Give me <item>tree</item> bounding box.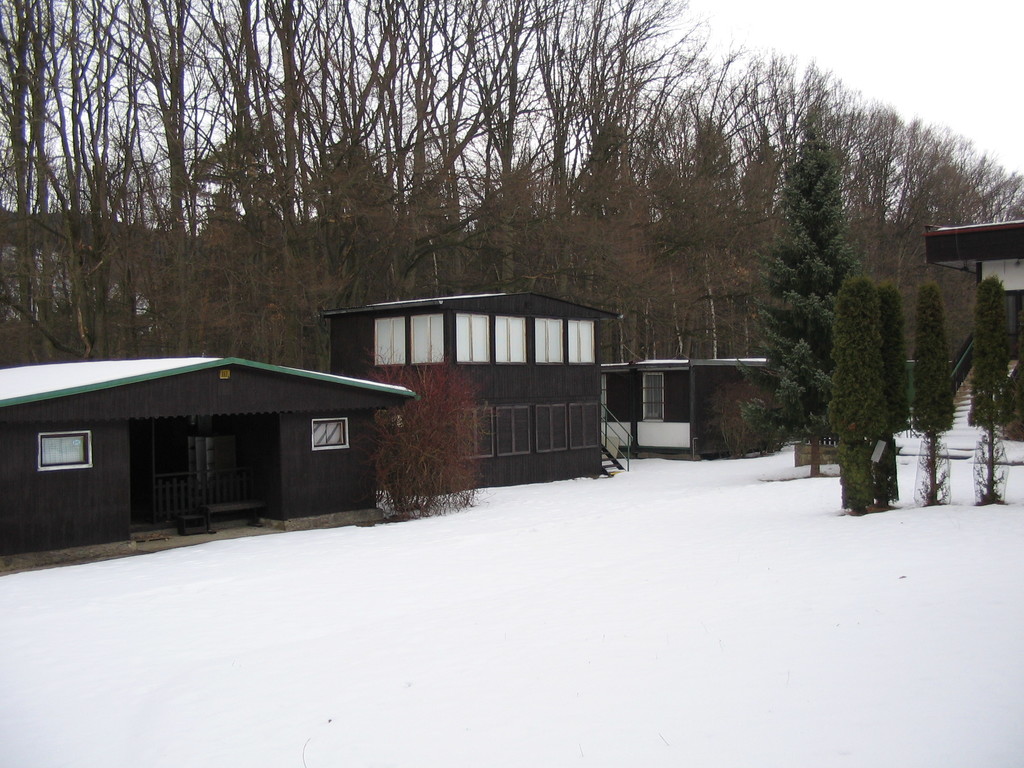
<bbox>828, 274, 893, 517</bbox>.
